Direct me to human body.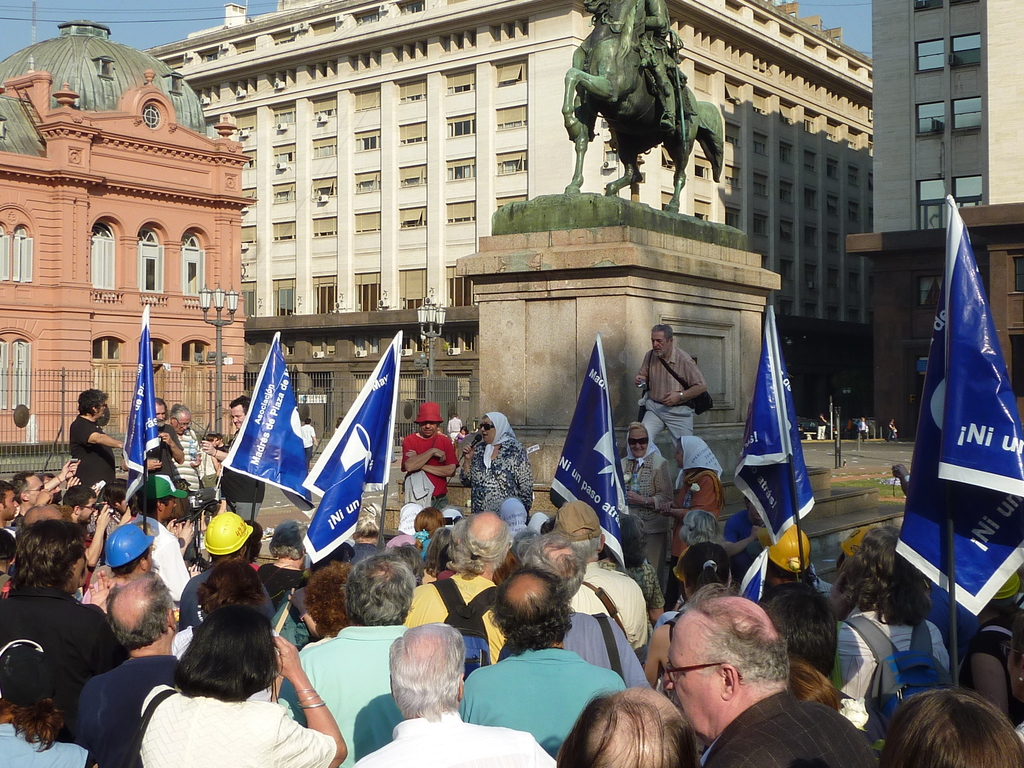
Direction: x1=141, y1=635, x2=350, y2=765.
